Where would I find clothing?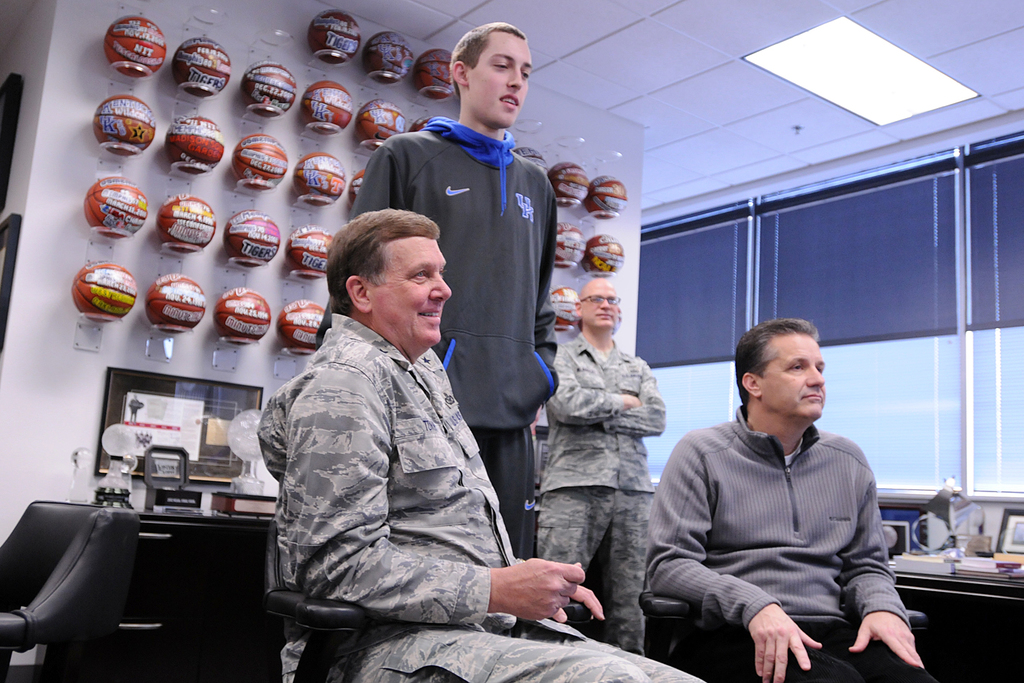
At 538, 331, 669, 660.
